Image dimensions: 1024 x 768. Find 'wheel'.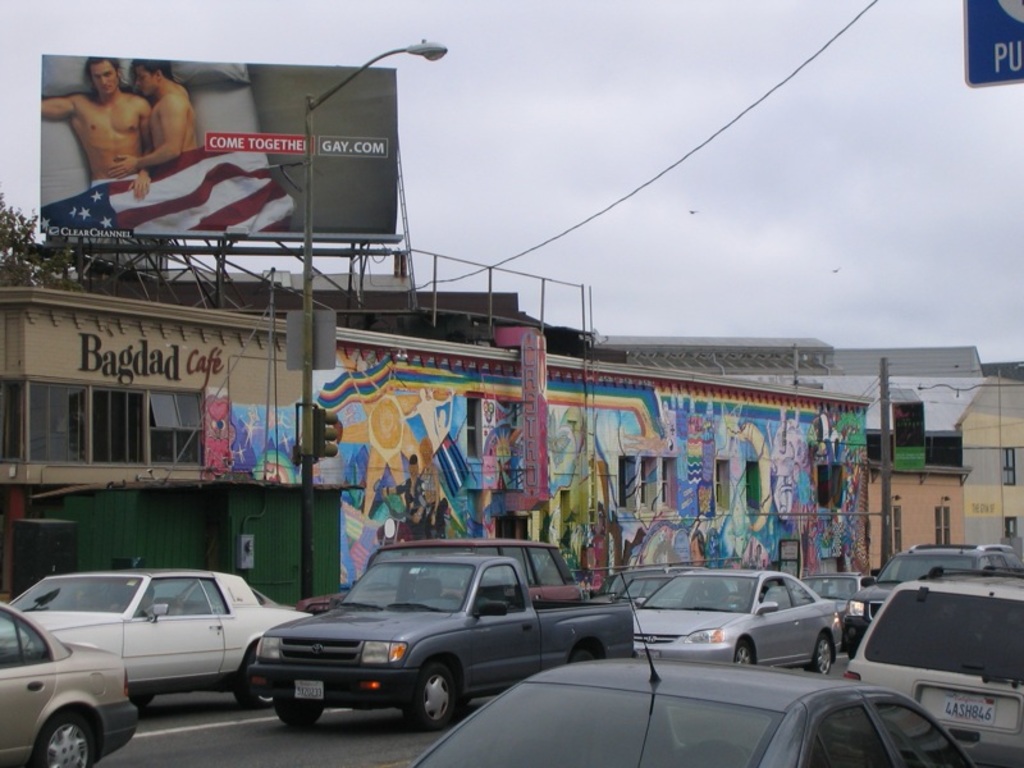
box(270, 701, 321, 726).
